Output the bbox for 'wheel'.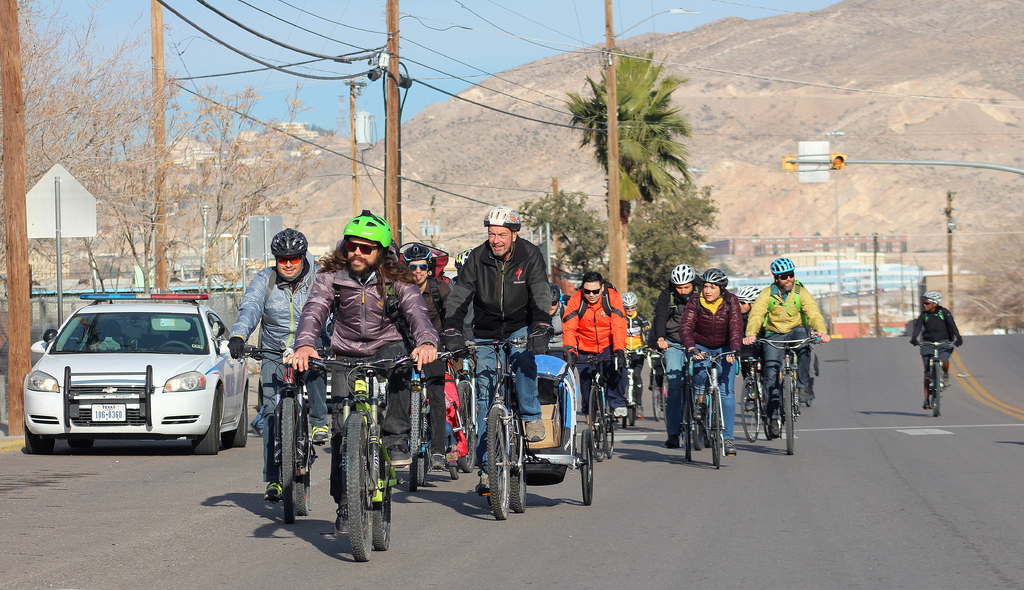
452,459,463,479.
